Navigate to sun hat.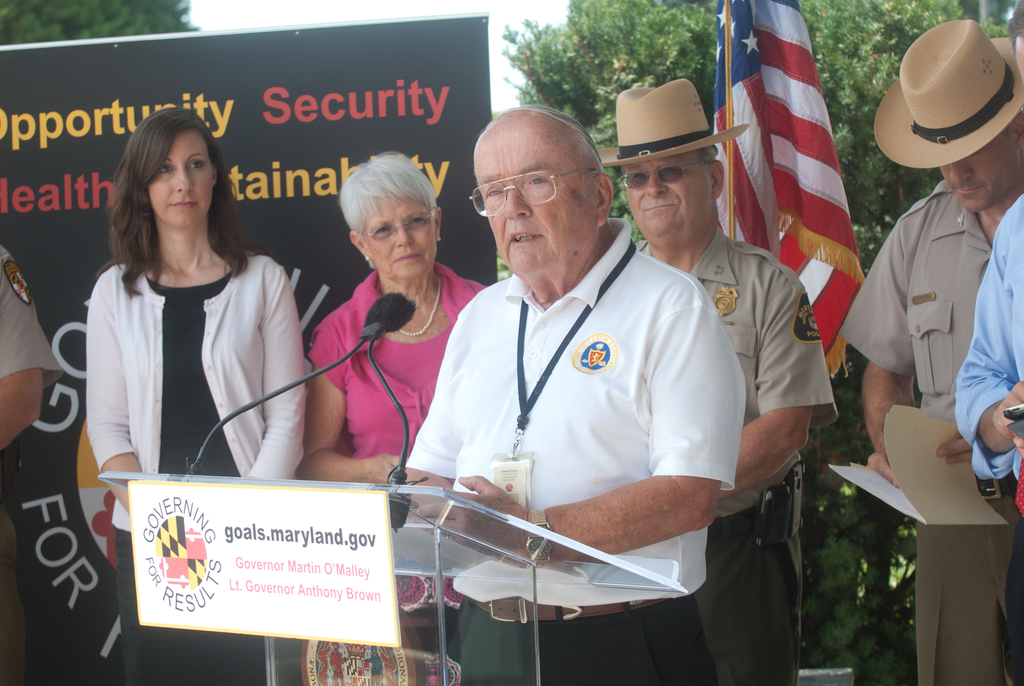
Navigation target: {"left": 588, "top": 72, "right": 746, "bottom": 170}.
